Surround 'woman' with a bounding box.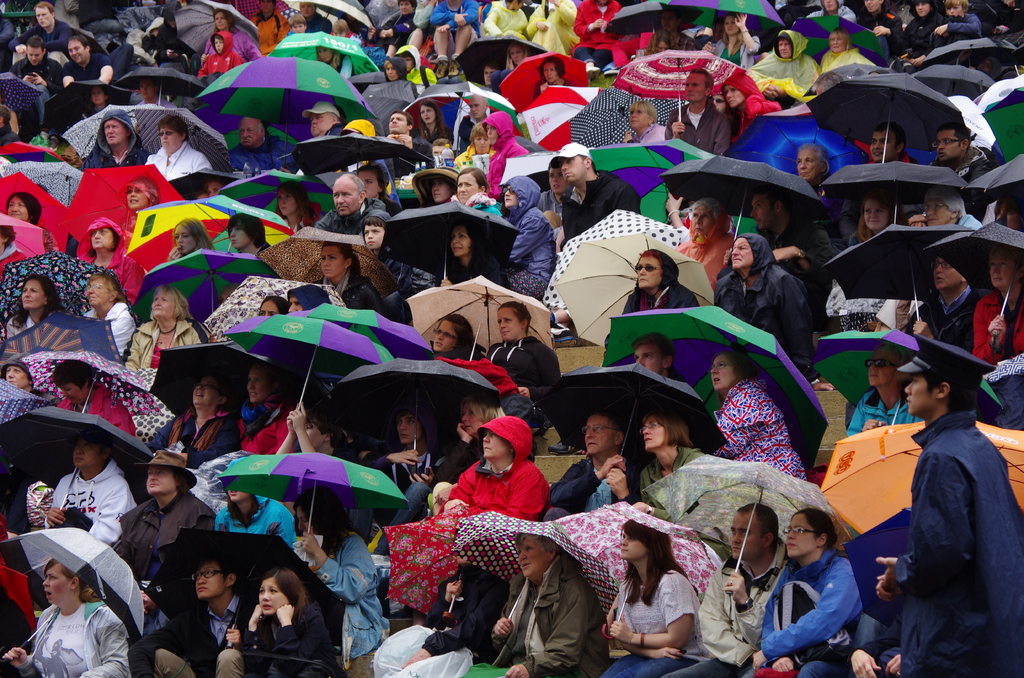
677,200,740,292.
